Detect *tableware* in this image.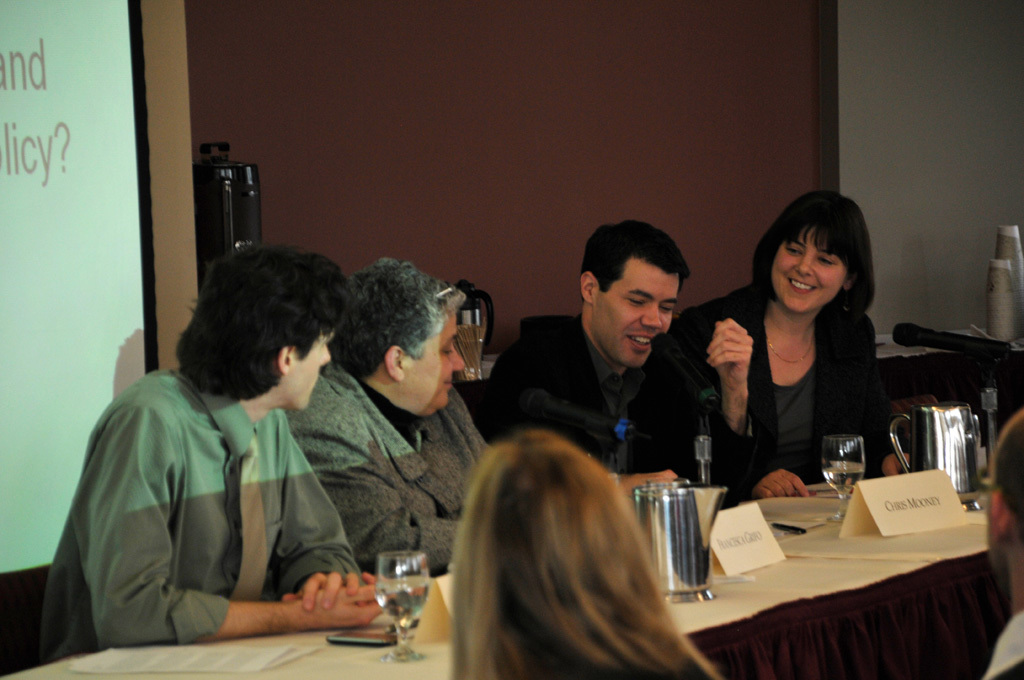
Detection: 376:550:428:661.
